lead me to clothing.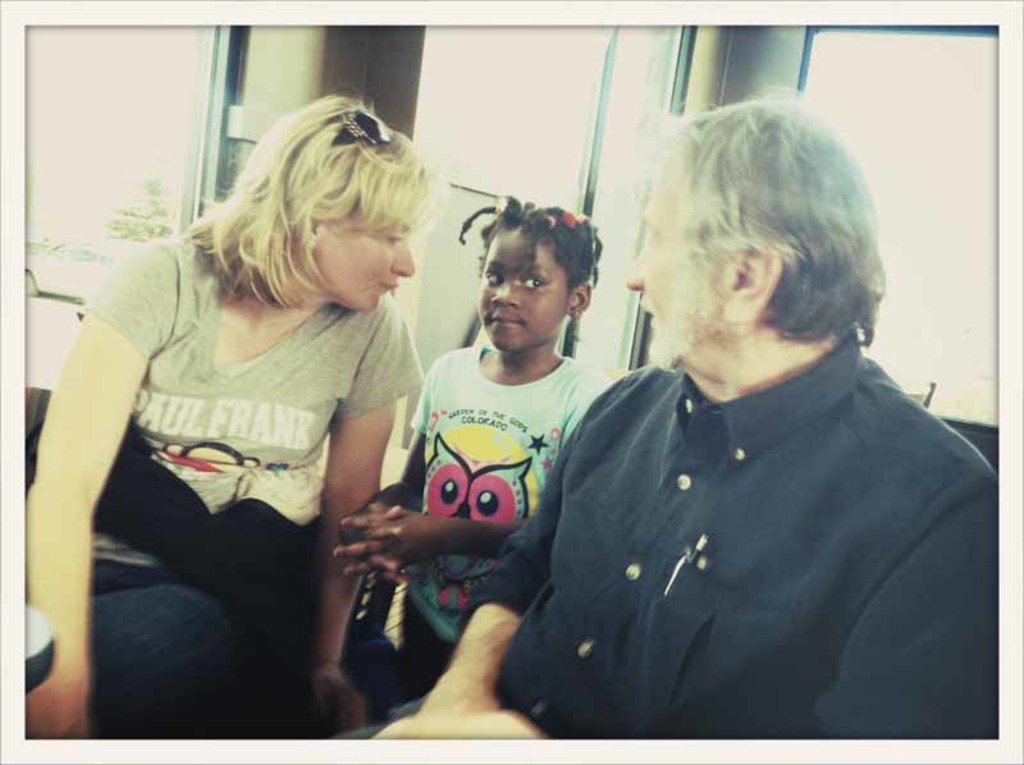
Lead to 0 226 429 750.
